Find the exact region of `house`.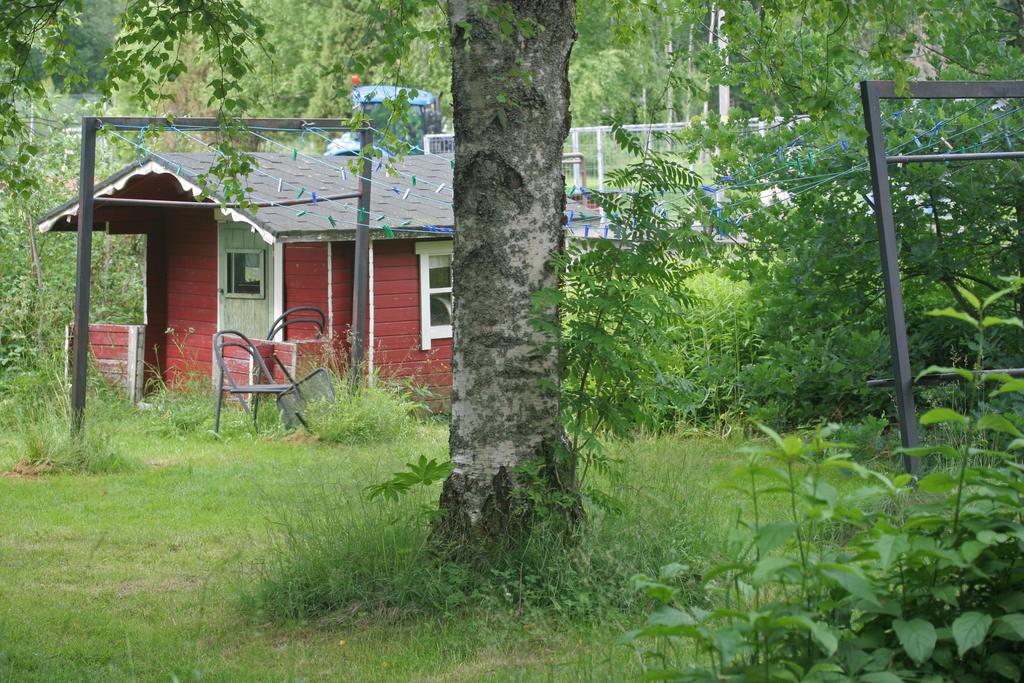
Exact region: select_region(54, 121, 472, 429).
